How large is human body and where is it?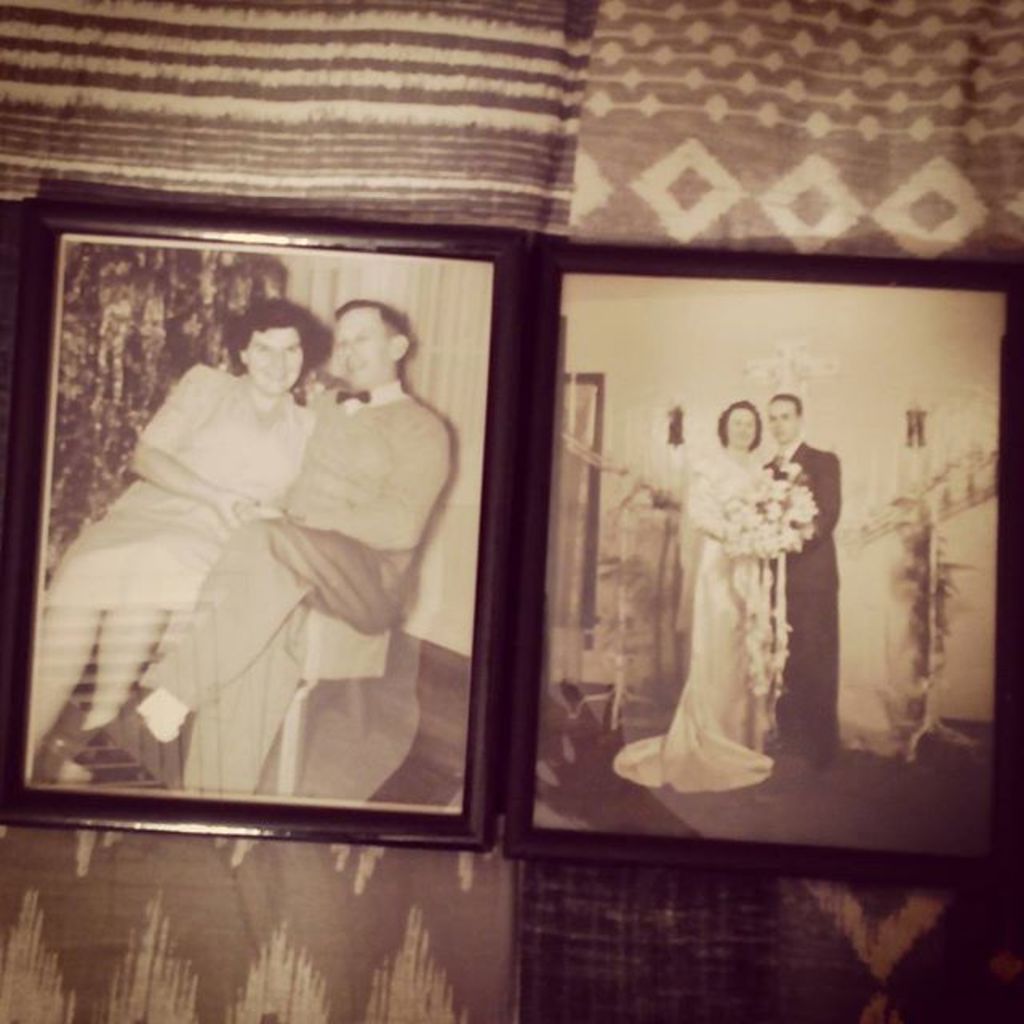
Bounding box: (27, 294, 318, 794).
